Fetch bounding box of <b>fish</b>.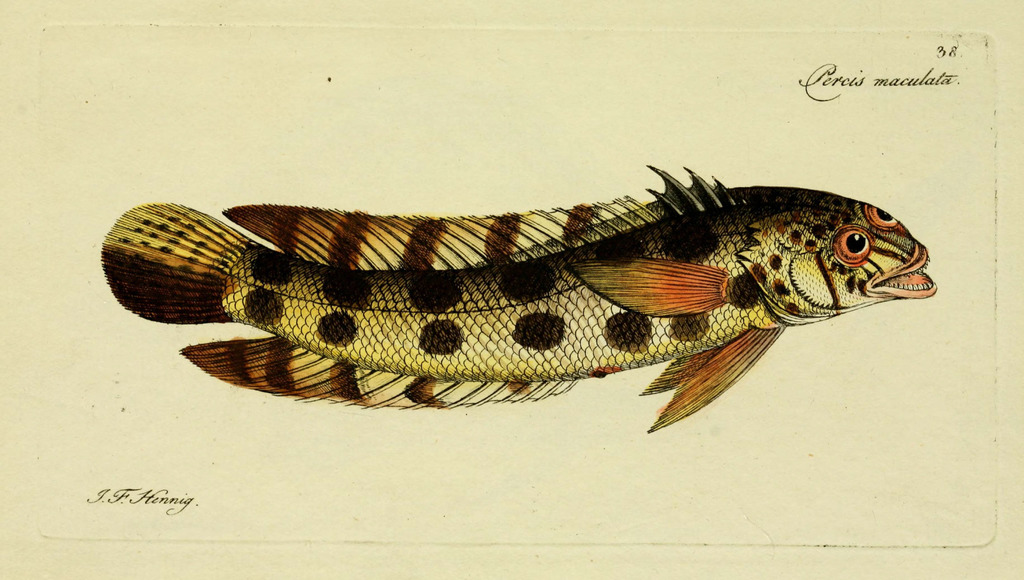
Bbox: bbox=(148, 162, 911, 417).
